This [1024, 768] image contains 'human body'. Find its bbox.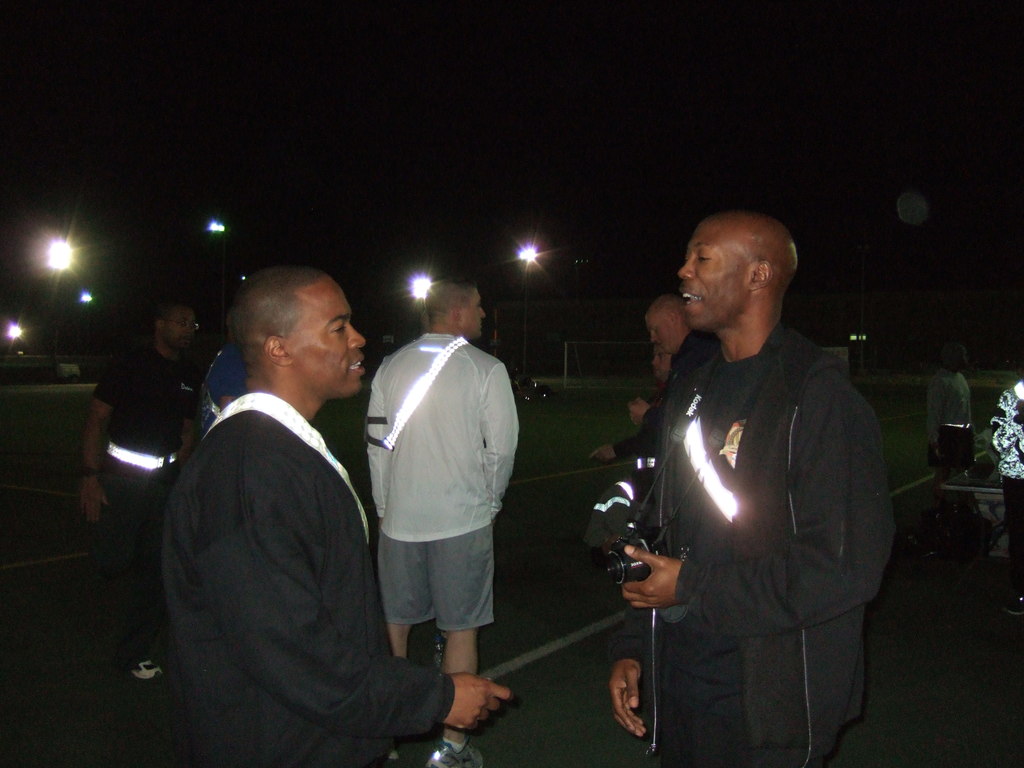
select_region(607, 224, 895, 767).
